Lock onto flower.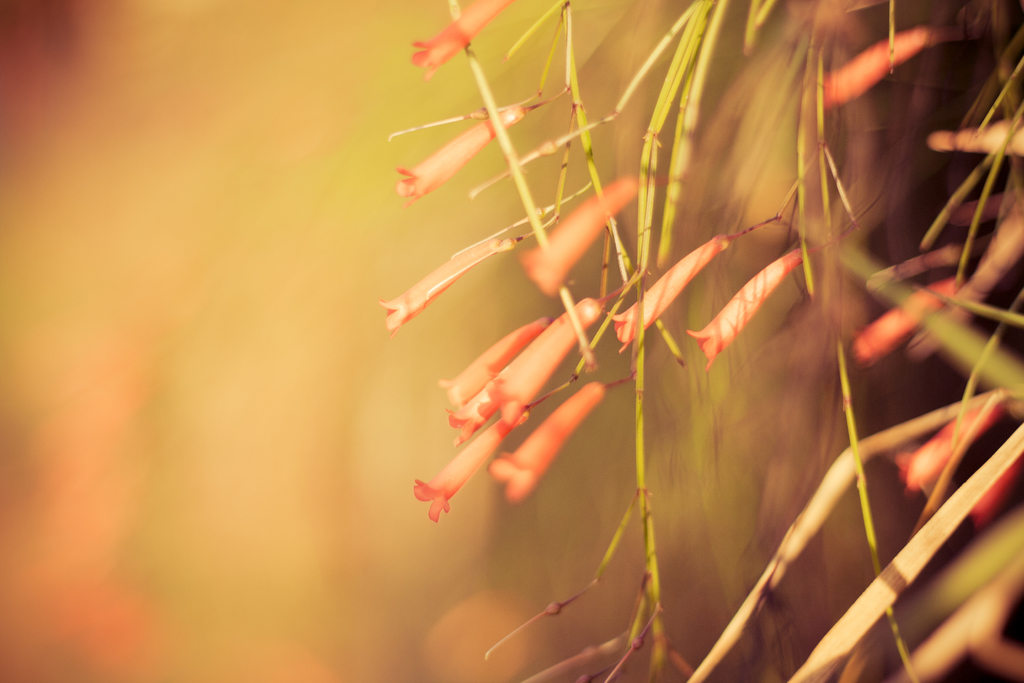
Locked: <bbox>946, 446, 1023, 522</bbox>.
